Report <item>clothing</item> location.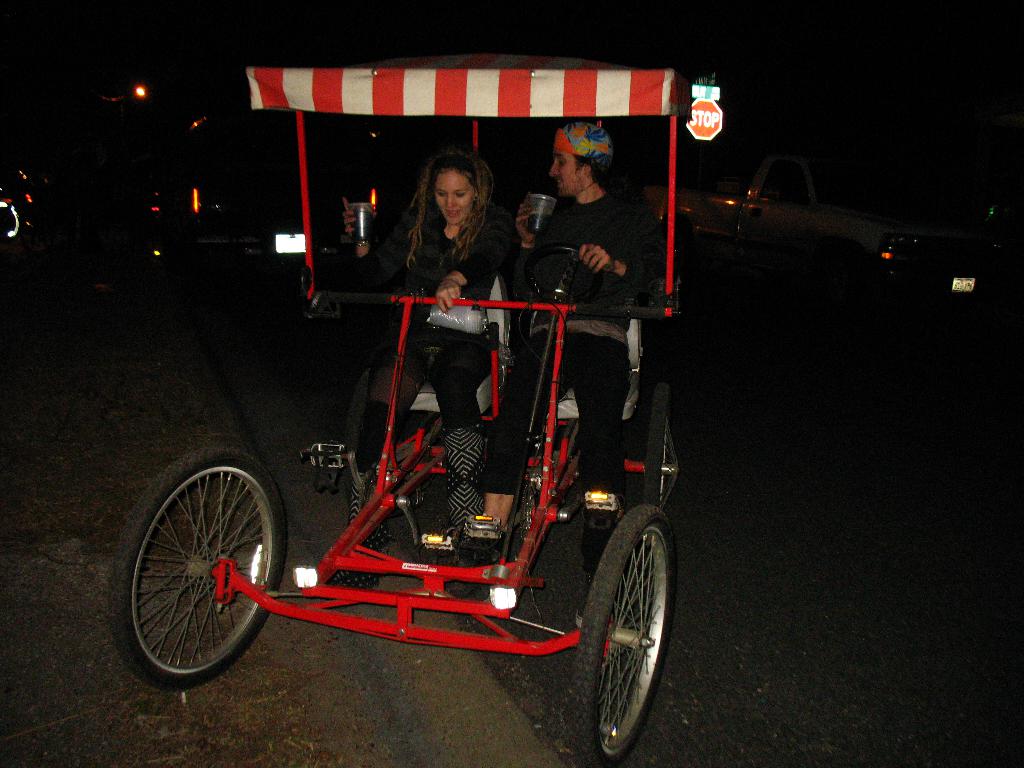
Report: rect(374, 225, 502, 441).
